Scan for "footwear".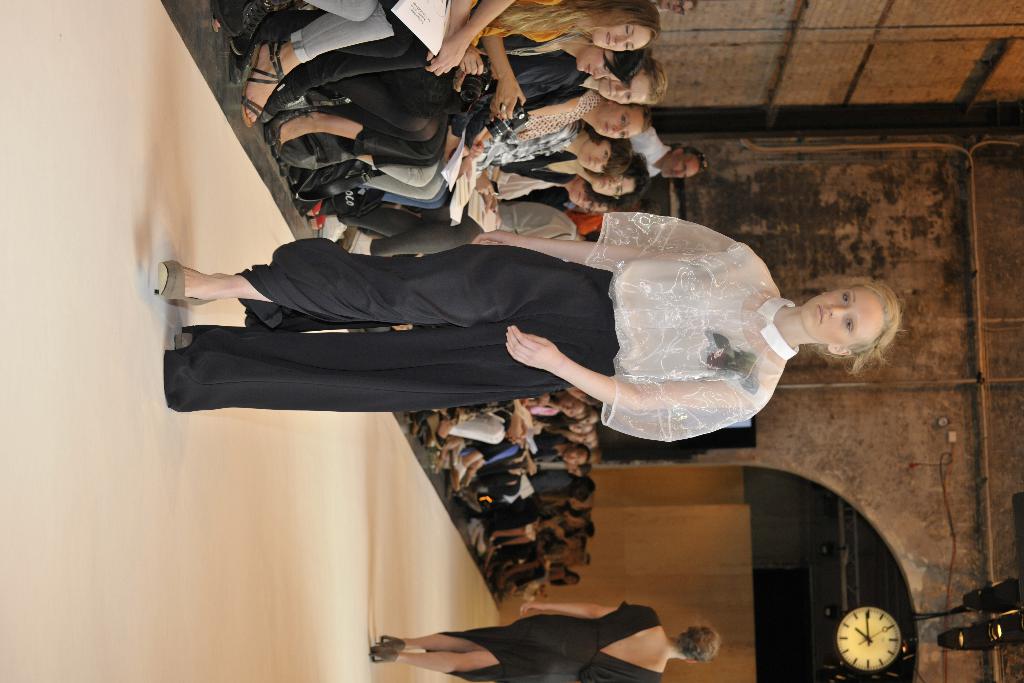
Scan result: left=307, top=218, right=323, bottom=229.
